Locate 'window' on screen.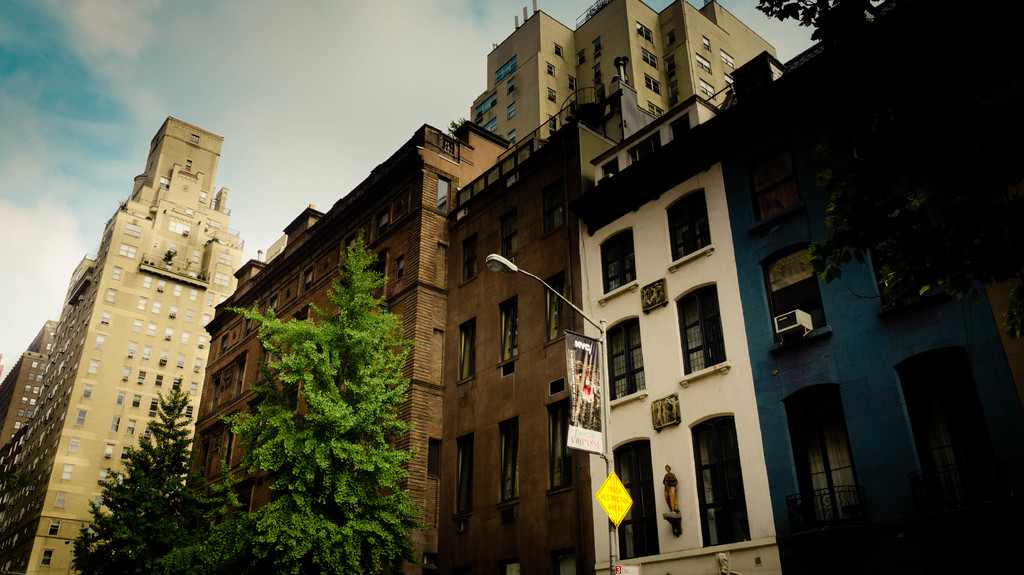
On screen at rect(500, 413, 520, 505).
